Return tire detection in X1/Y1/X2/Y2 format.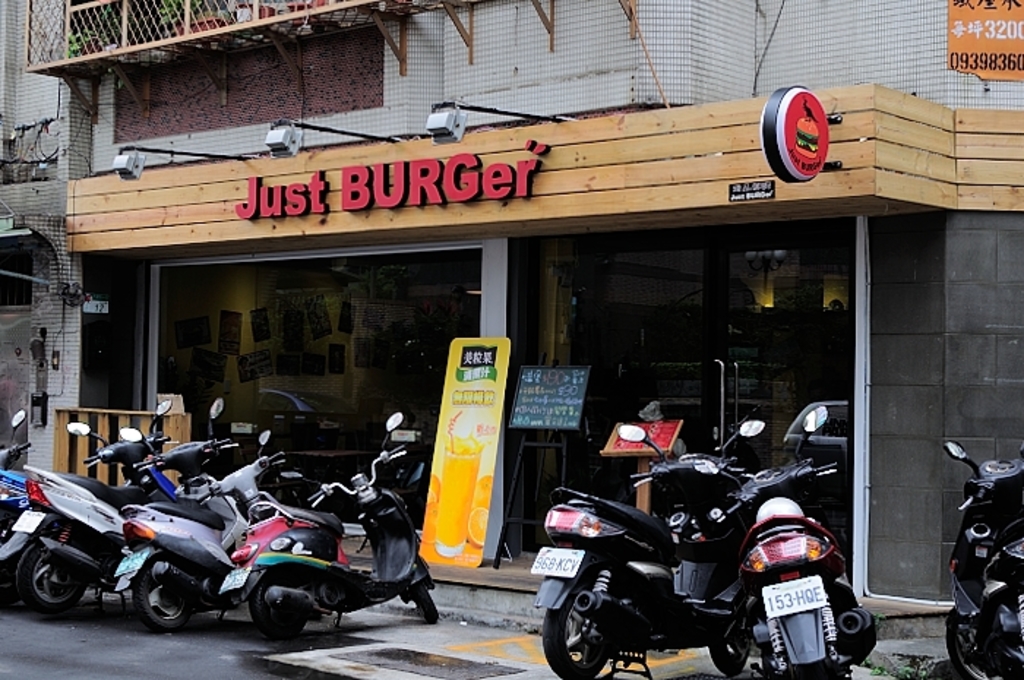
126/559/197/638.
